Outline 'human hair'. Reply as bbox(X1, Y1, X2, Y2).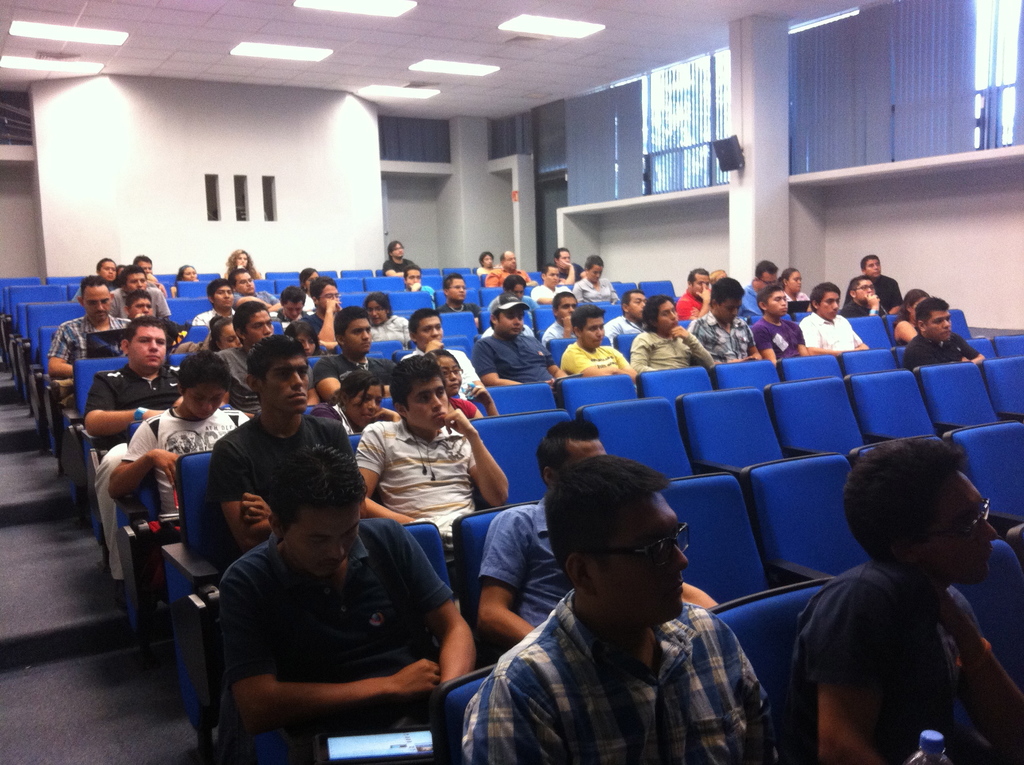
bbox(245, 332, 307, 405).
